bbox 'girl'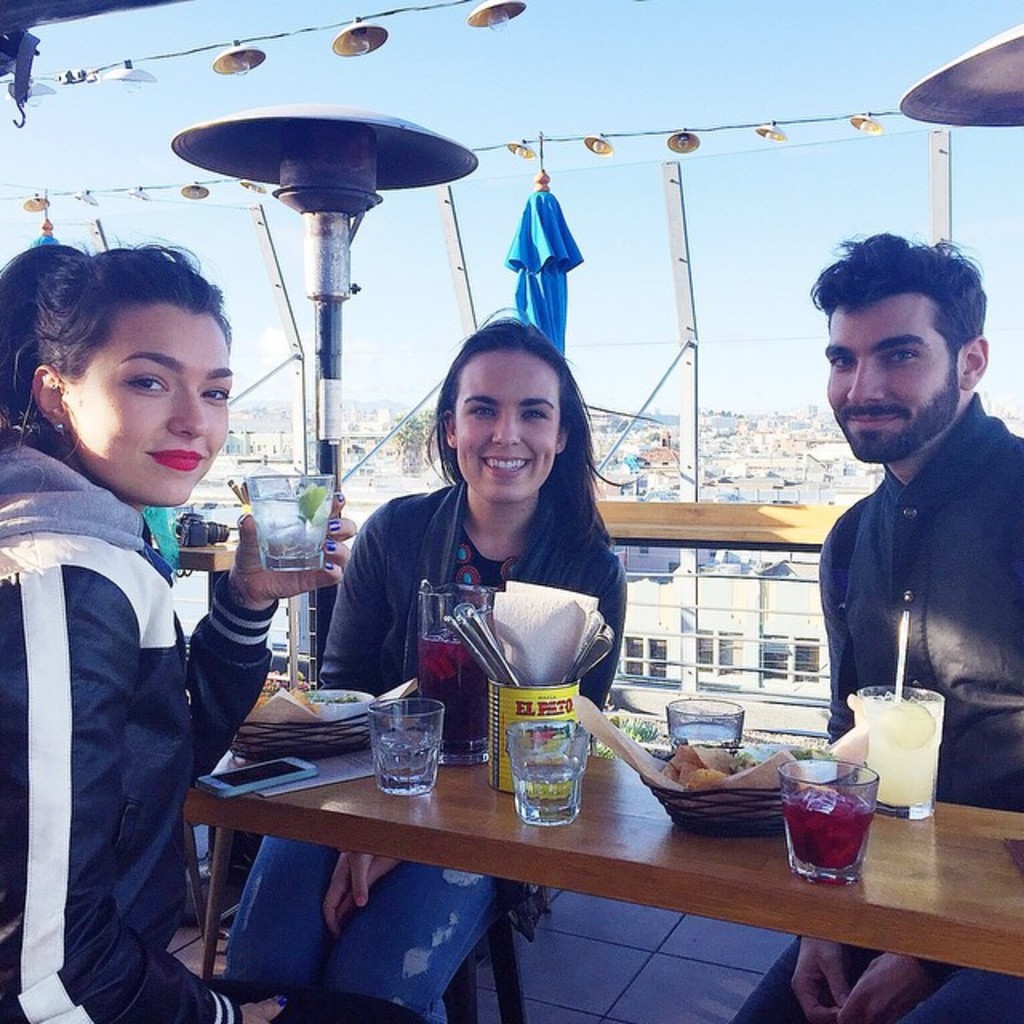
(219,309,629,1022)
